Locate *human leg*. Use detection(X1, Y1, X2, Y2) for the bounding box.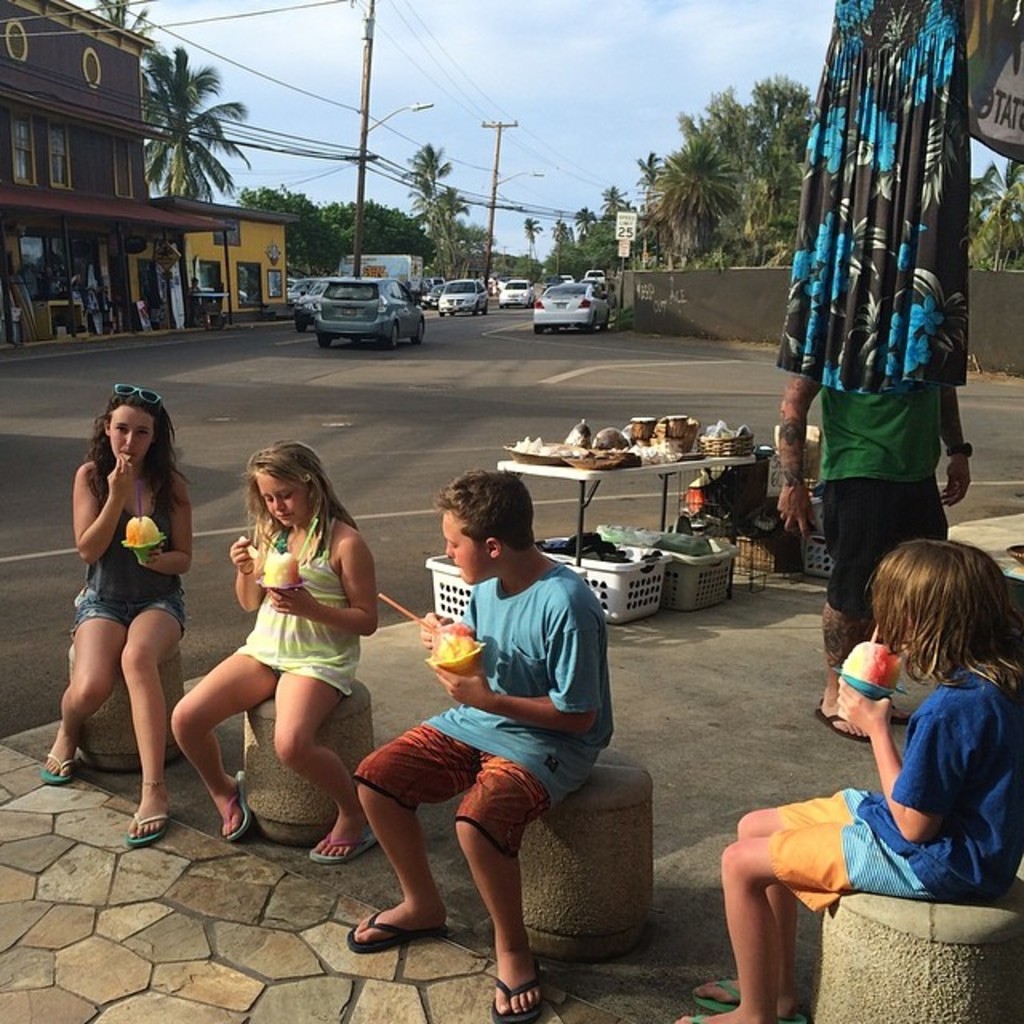
detection(901, 454, 949, 536).
